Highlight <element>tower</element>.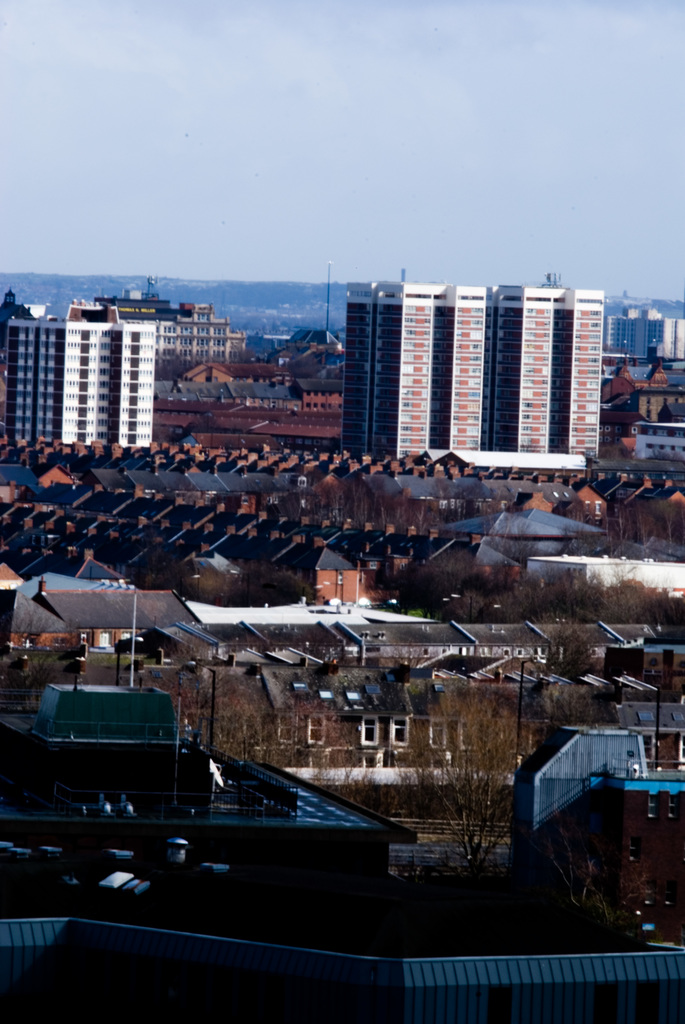
Highlighted region: detection(485, 281, 604, 472).
